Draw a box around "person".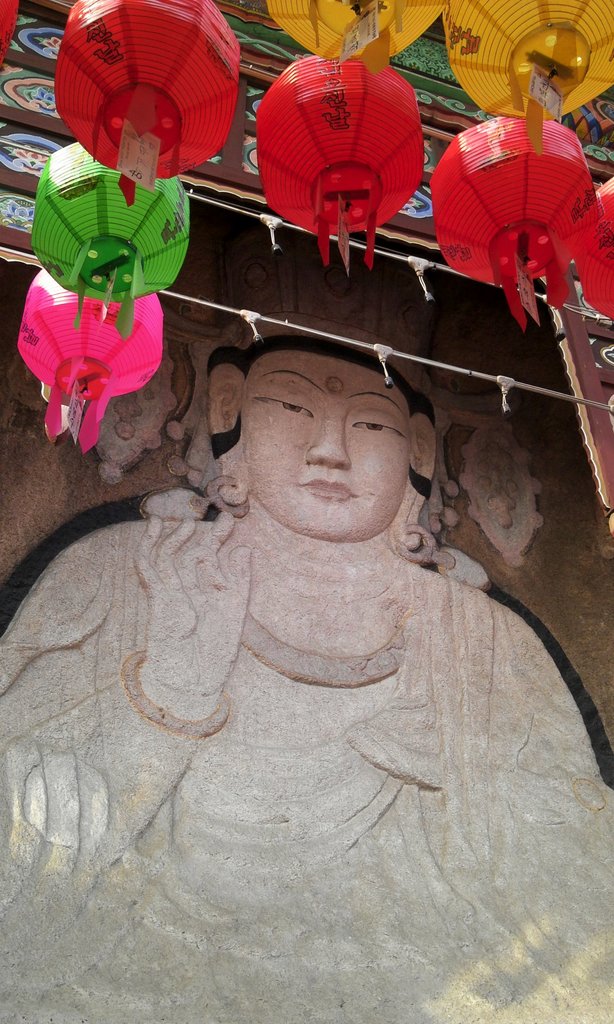
bbox=(61, 287, 581, 961).
